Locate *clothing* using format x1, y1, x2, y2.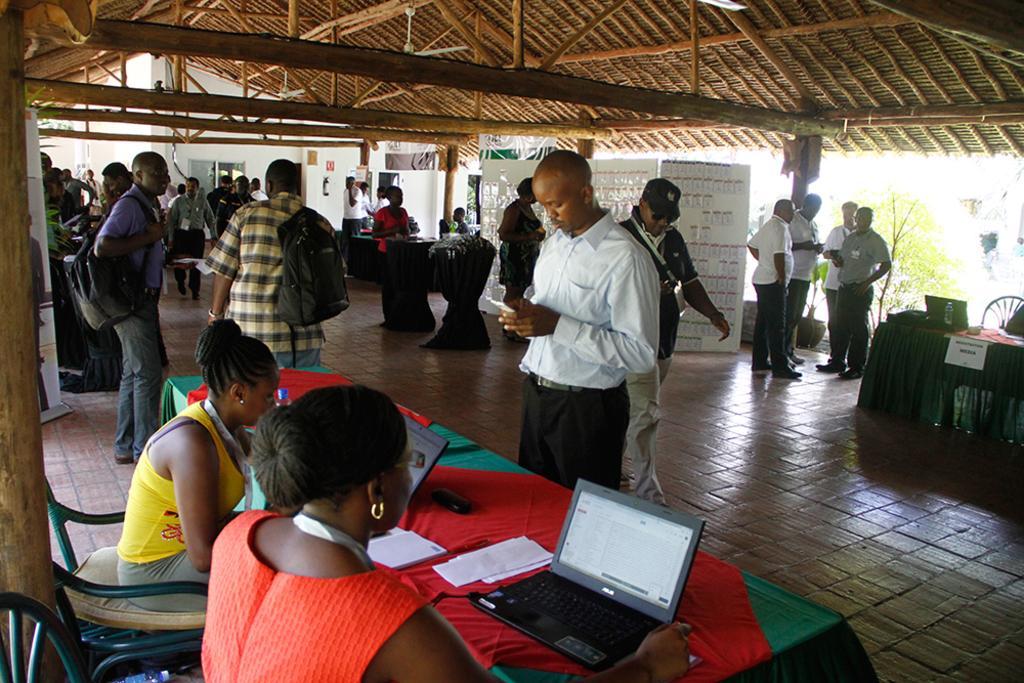
336, 188, 361, 231.
